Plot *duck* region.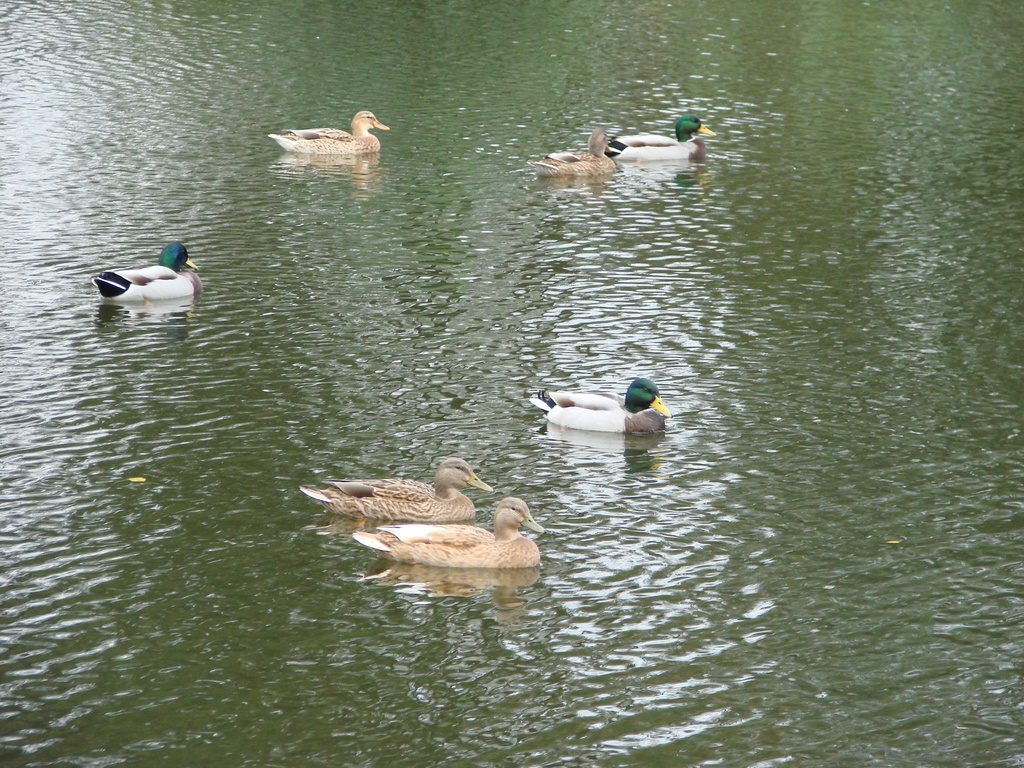
Plotted at Rect(528, 368, 662, 452).
